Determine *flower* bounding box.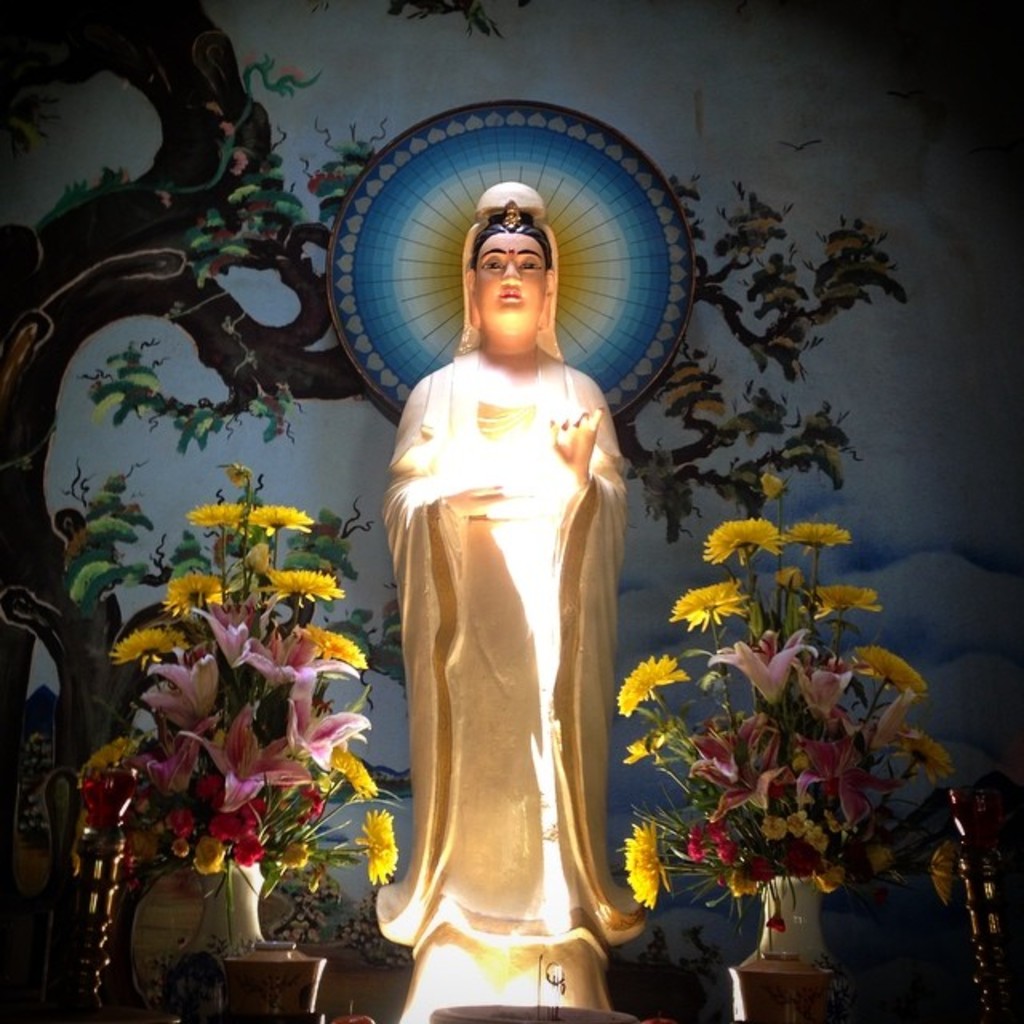
Determined: x1=229 y1=627 x2=349 y2=691.
